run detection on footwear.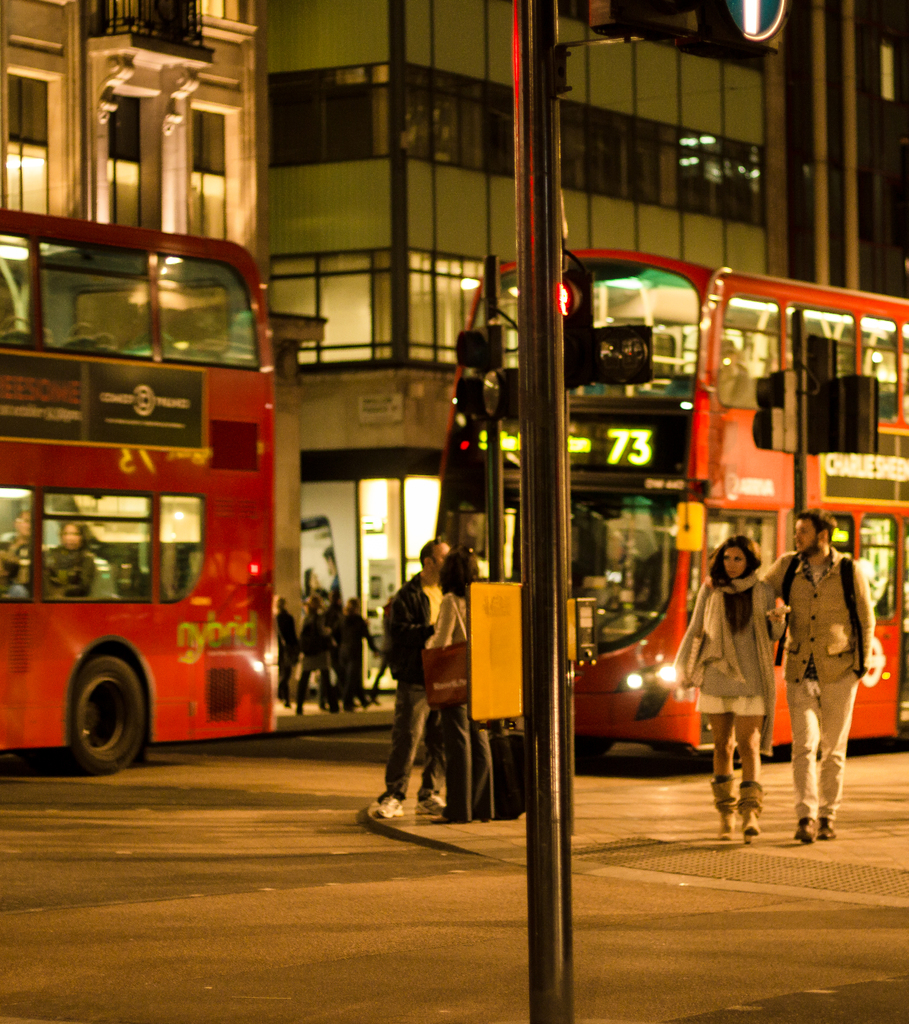
Result: region(371, 791, 412, 817).
